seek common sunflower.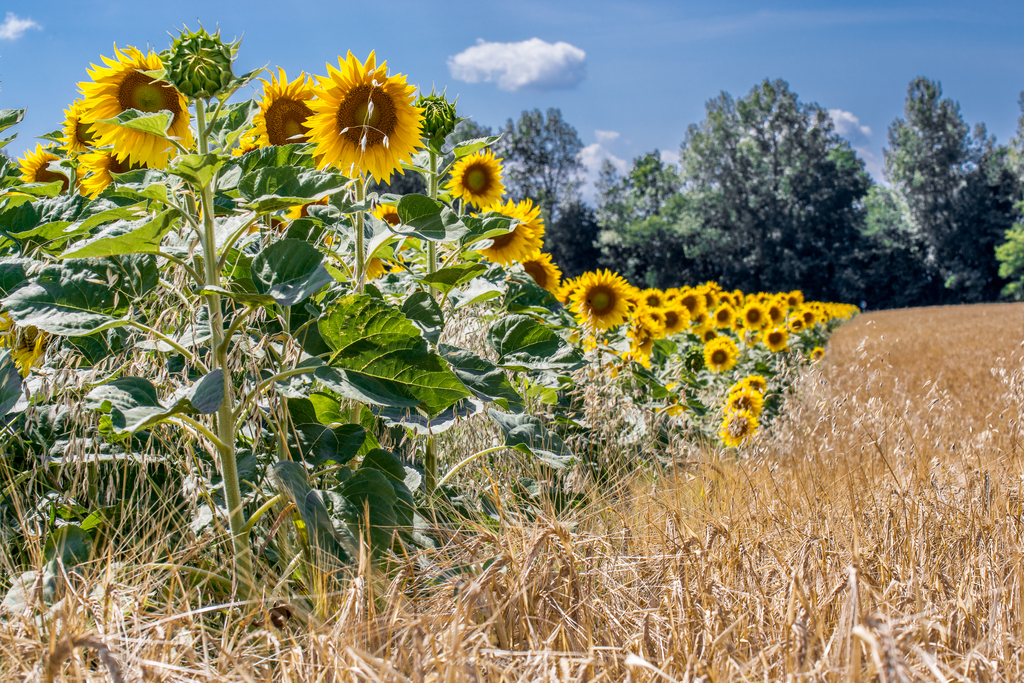
(x1=477, y1=194, x2=547, y2=270).
